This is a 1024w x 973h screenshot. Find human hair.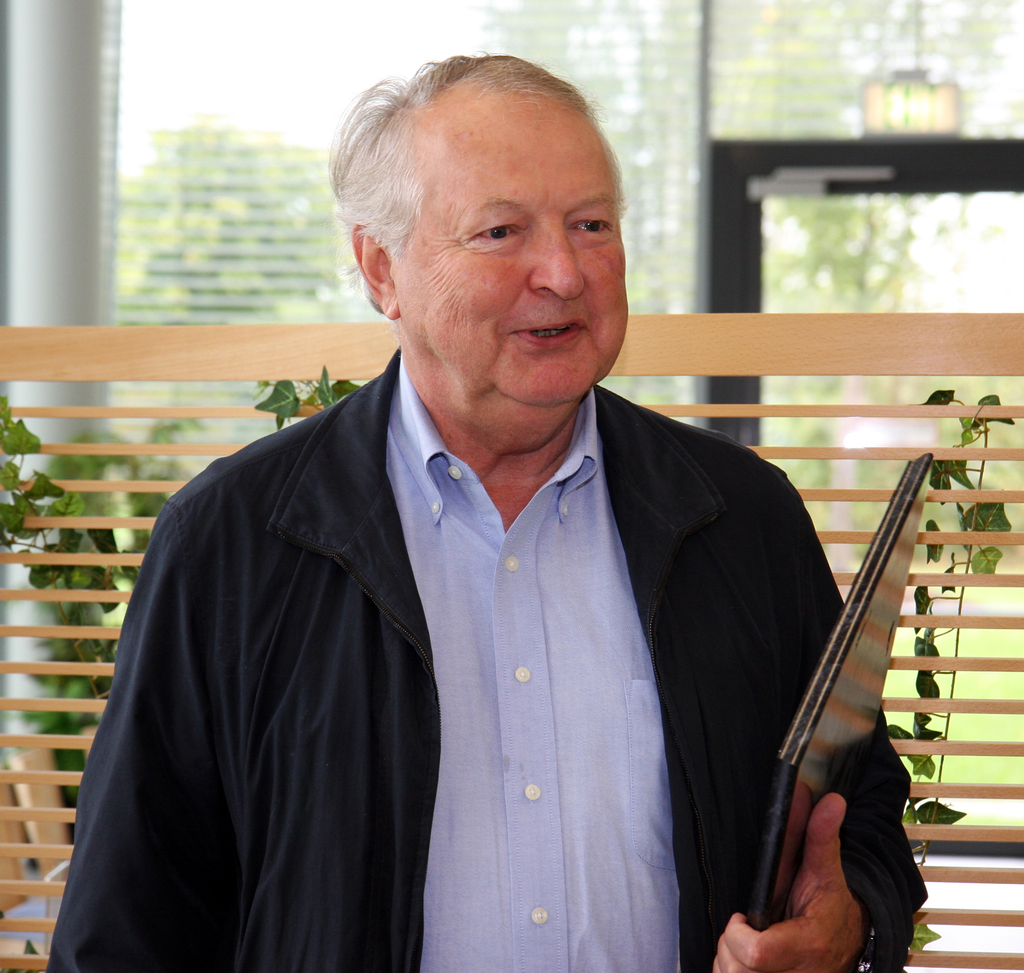
Bounding box: [left=334, top=51, right=612, bottom=295].
